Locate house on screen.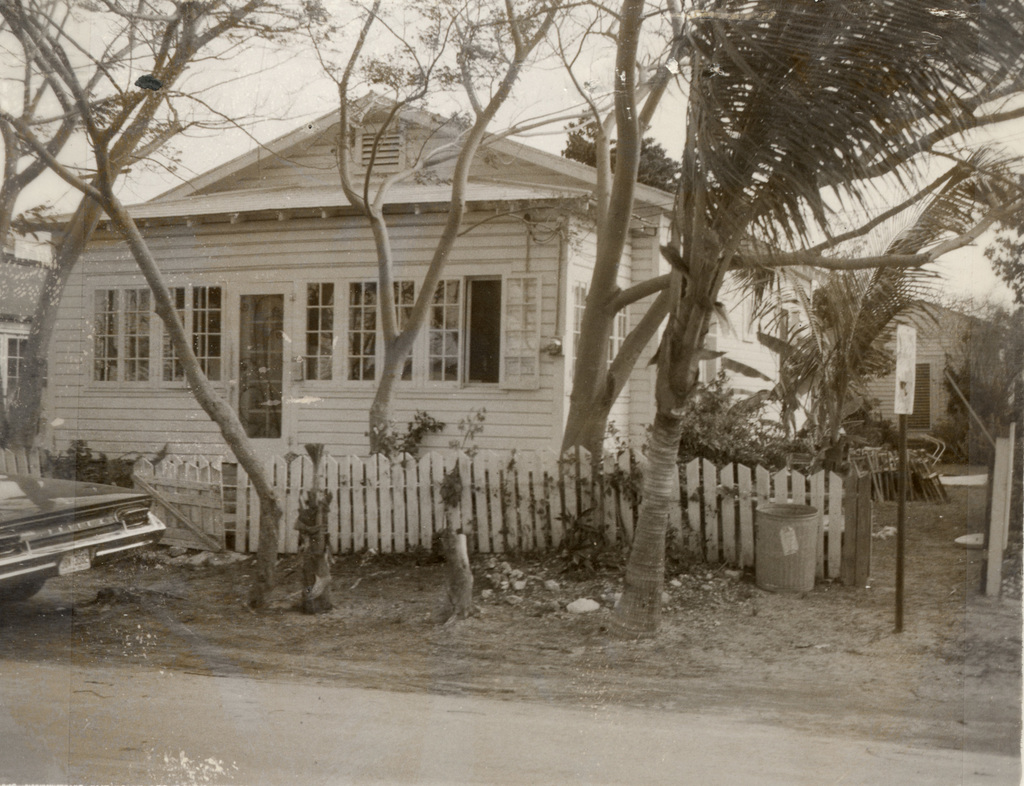
On screen at (14, 83, 825, 527).
